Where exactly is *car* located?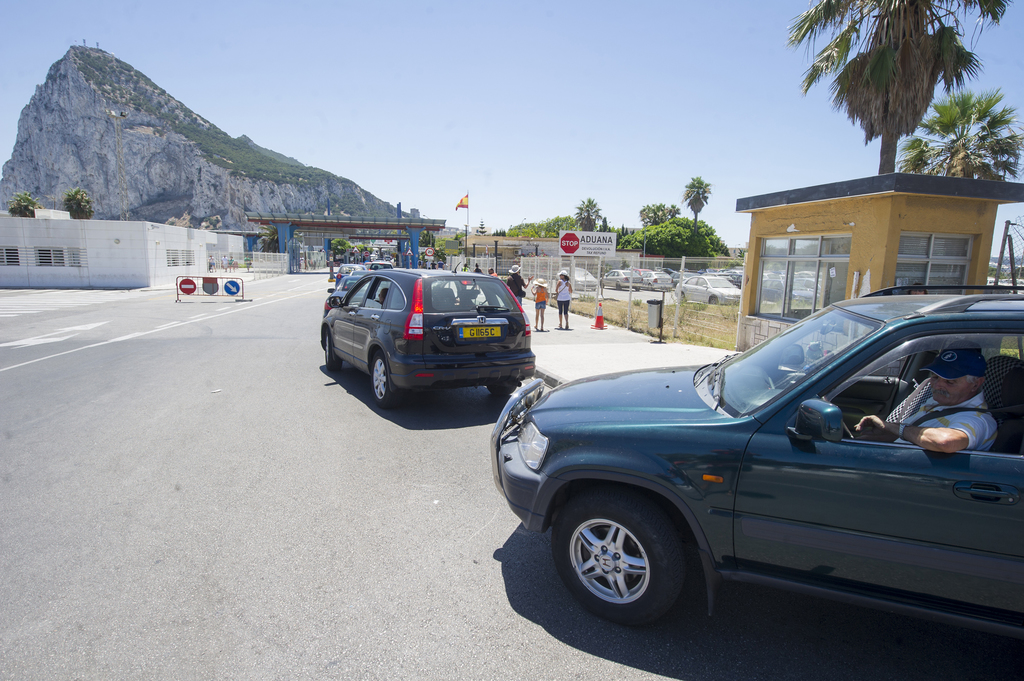
Its bounding box is (left=367, top=260, right=394, bottom=272).
